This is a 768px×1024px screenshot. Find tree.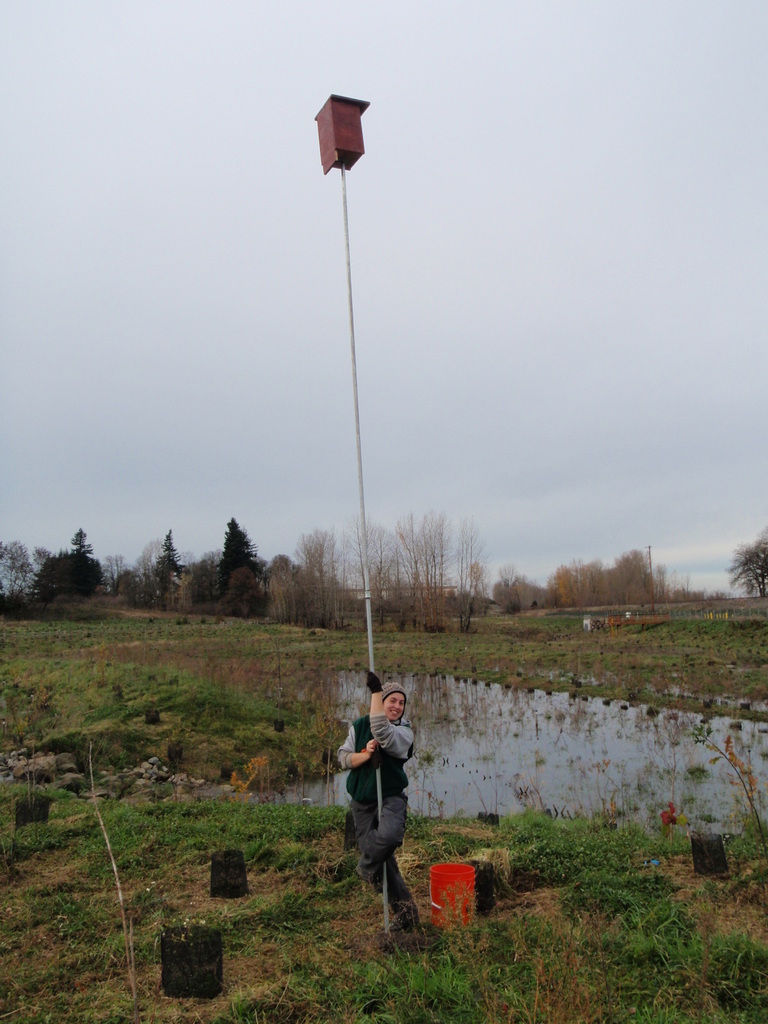
Bounding box: [x1=142, y1=525, x2=188, y2=600].
